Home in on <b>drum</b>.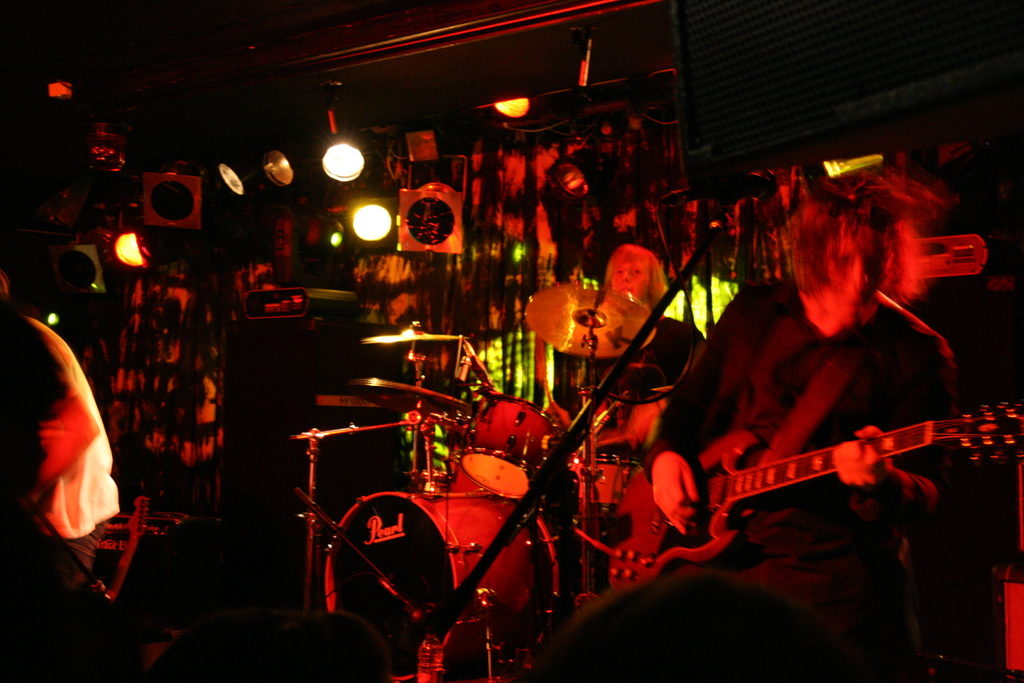
Homed in at Rect(77, 106, 1023, 668).
